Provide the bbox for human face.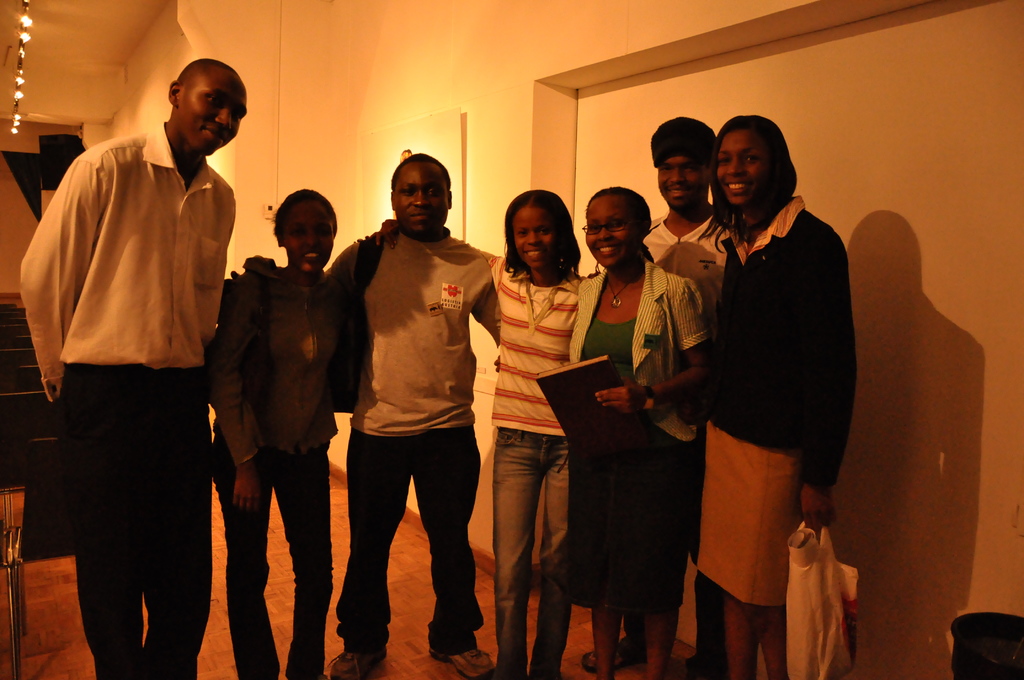
283:198:333:275.
